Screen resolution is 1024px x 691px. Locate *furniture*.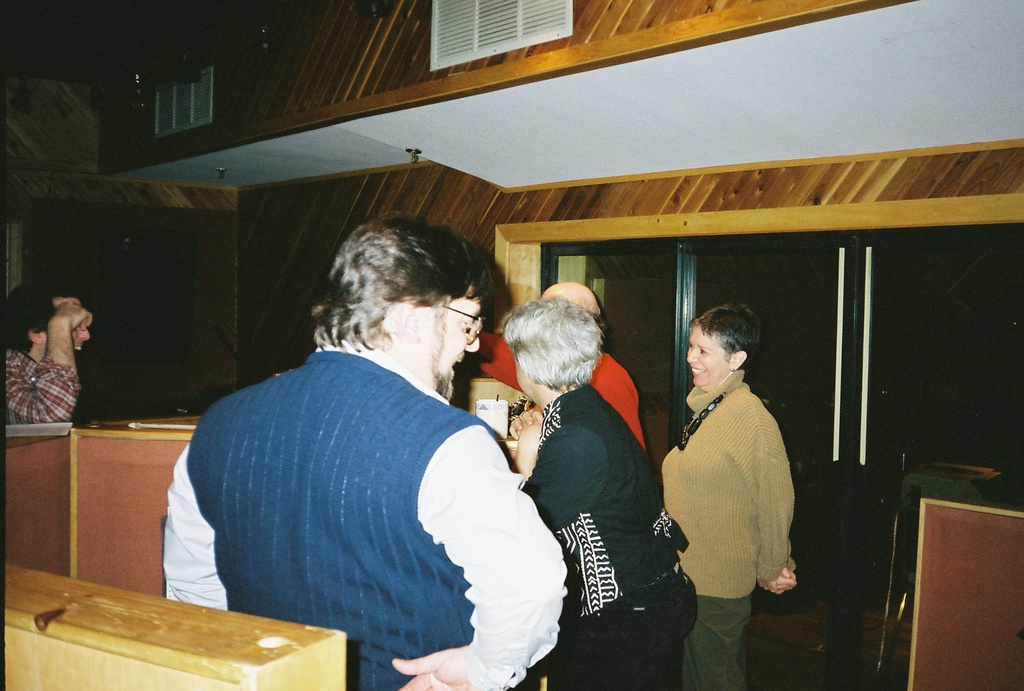
[0, 423, 193, 600].
